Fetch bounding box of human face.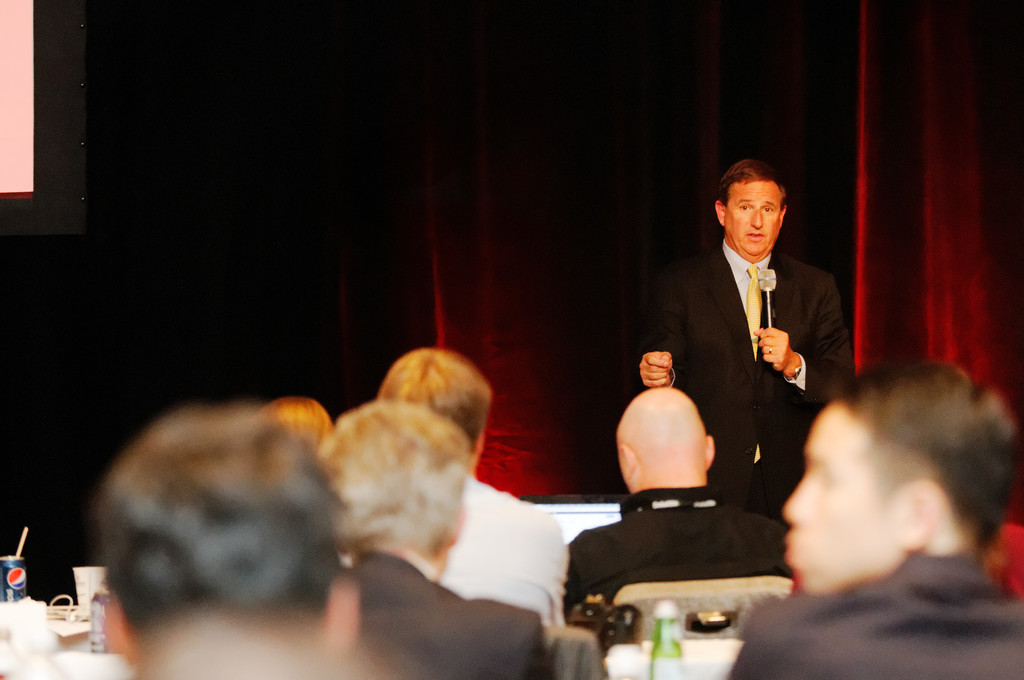
Bbox: BBox(783, 401, 908, 595).
